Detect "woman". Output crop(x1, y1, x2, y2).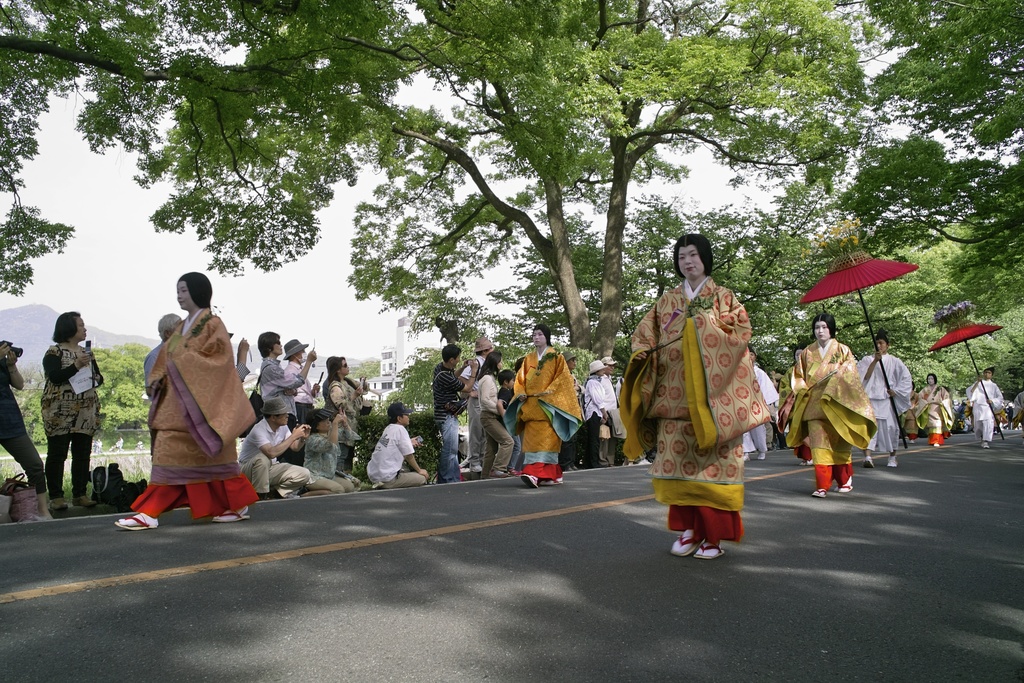
crop(305, 404, 362, 492).
